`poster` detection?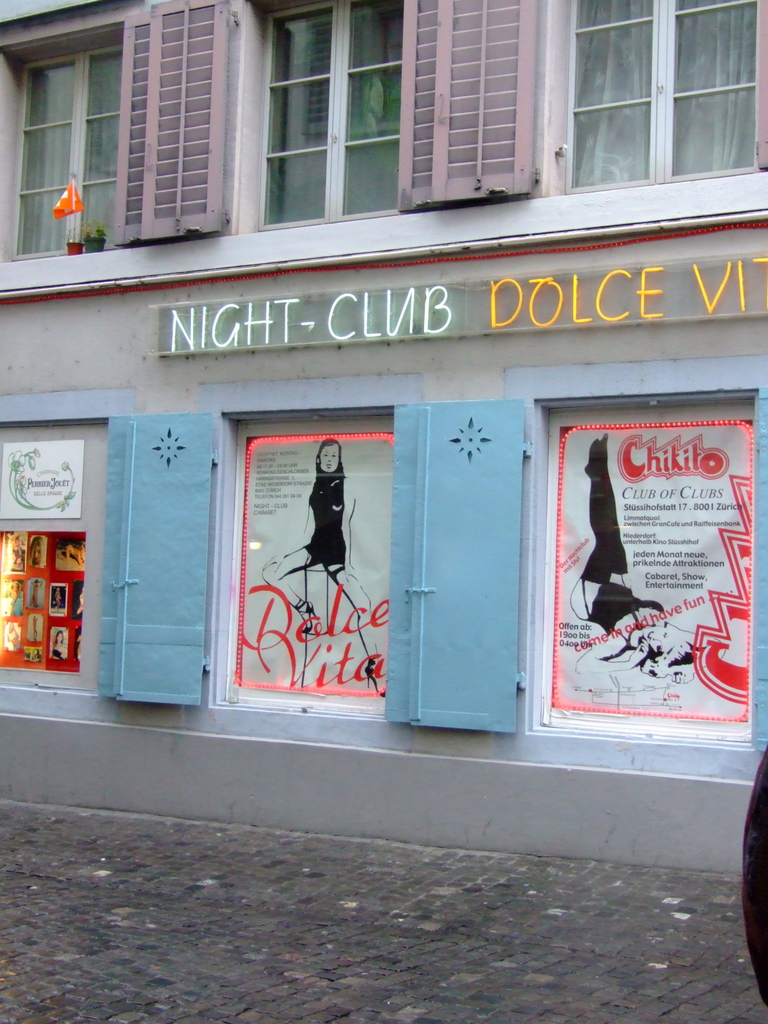
box(0, 424, 86, 511)
